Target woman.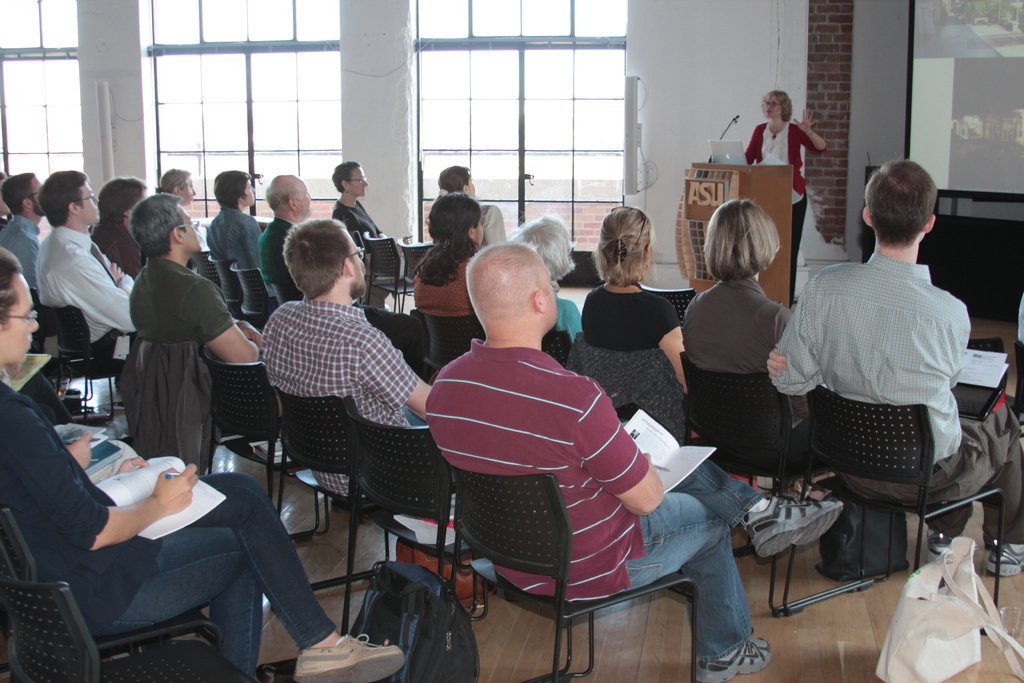
Target region: (485, 211, 582, 338).
